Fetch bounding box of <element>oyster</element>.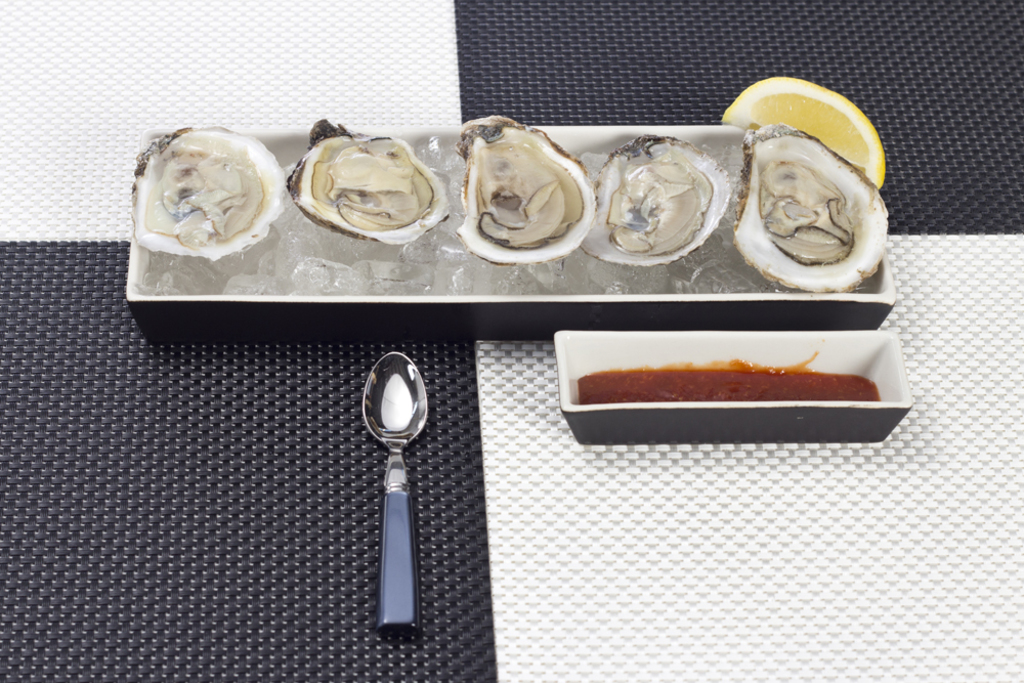
Bbox: bbox=(121, 119, 288, 264).
